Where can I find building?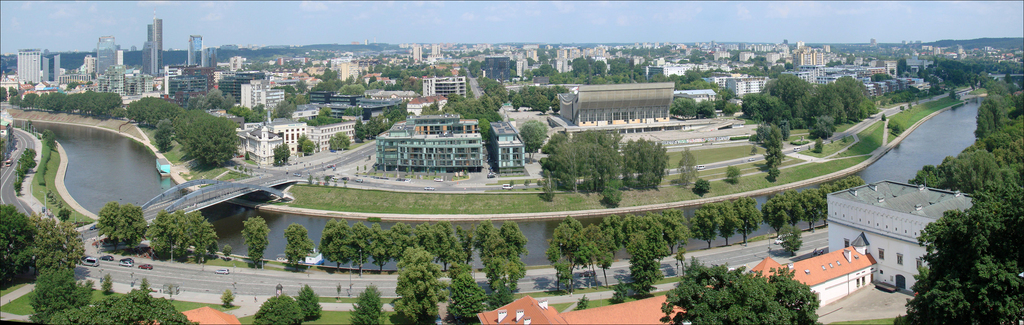
You can find it at bbox(828, 181, 972, 292).
